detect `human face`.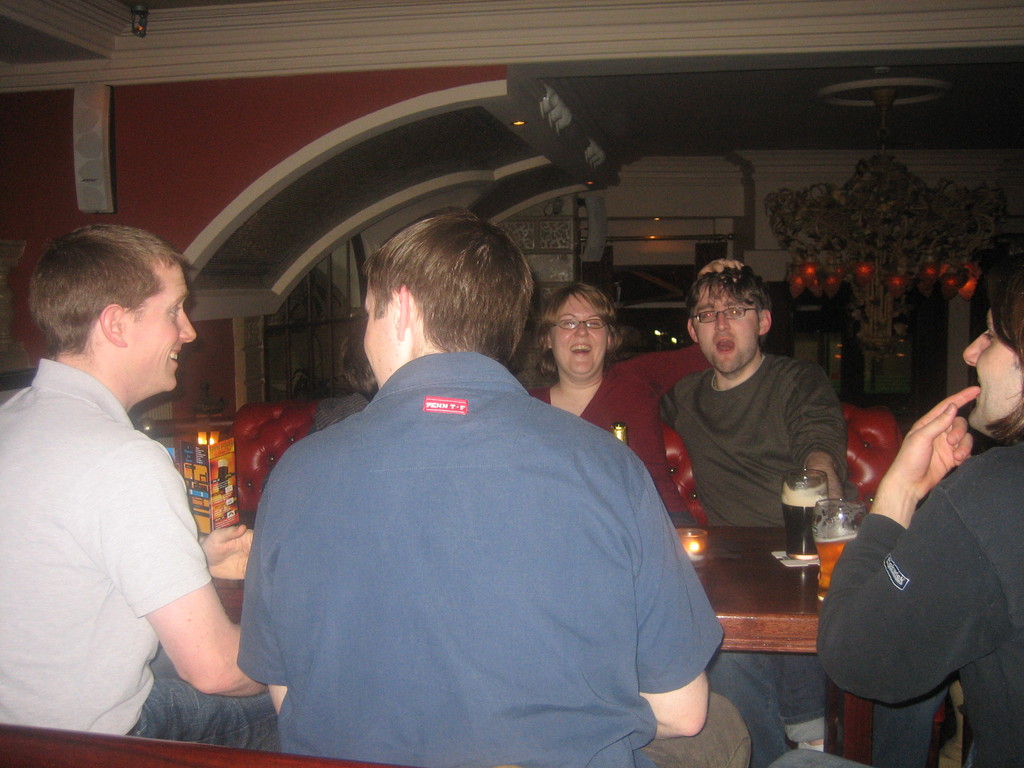
Detected at BBox(962, 314, 1023, 438).
